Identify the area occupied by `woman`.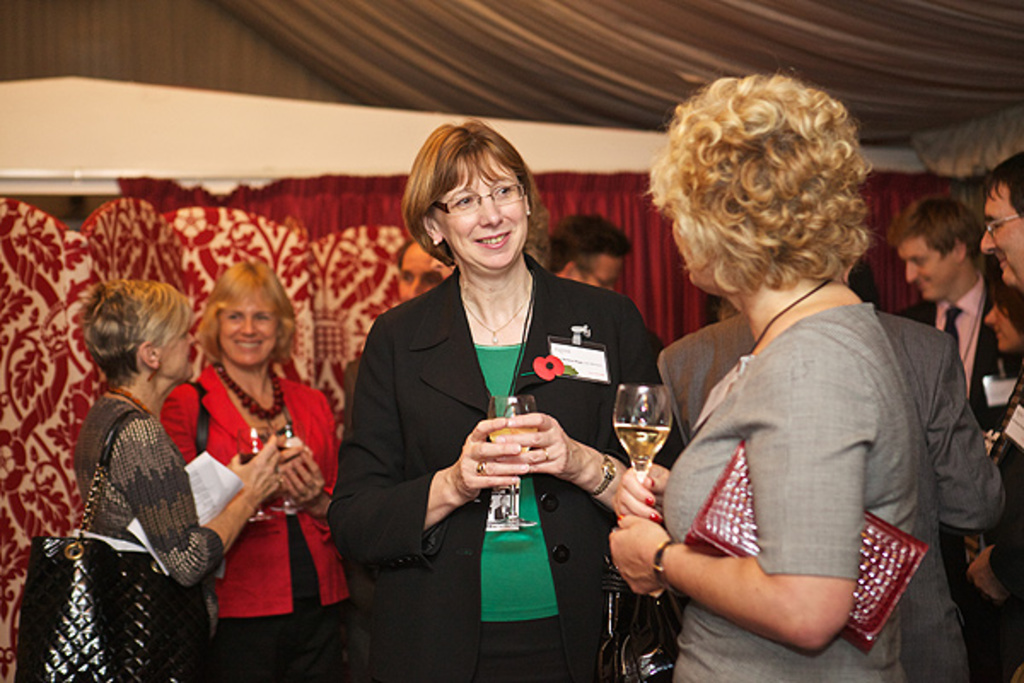
Area: {"left": 155, "top": 258, "right": 353, "bottom": 681}.
